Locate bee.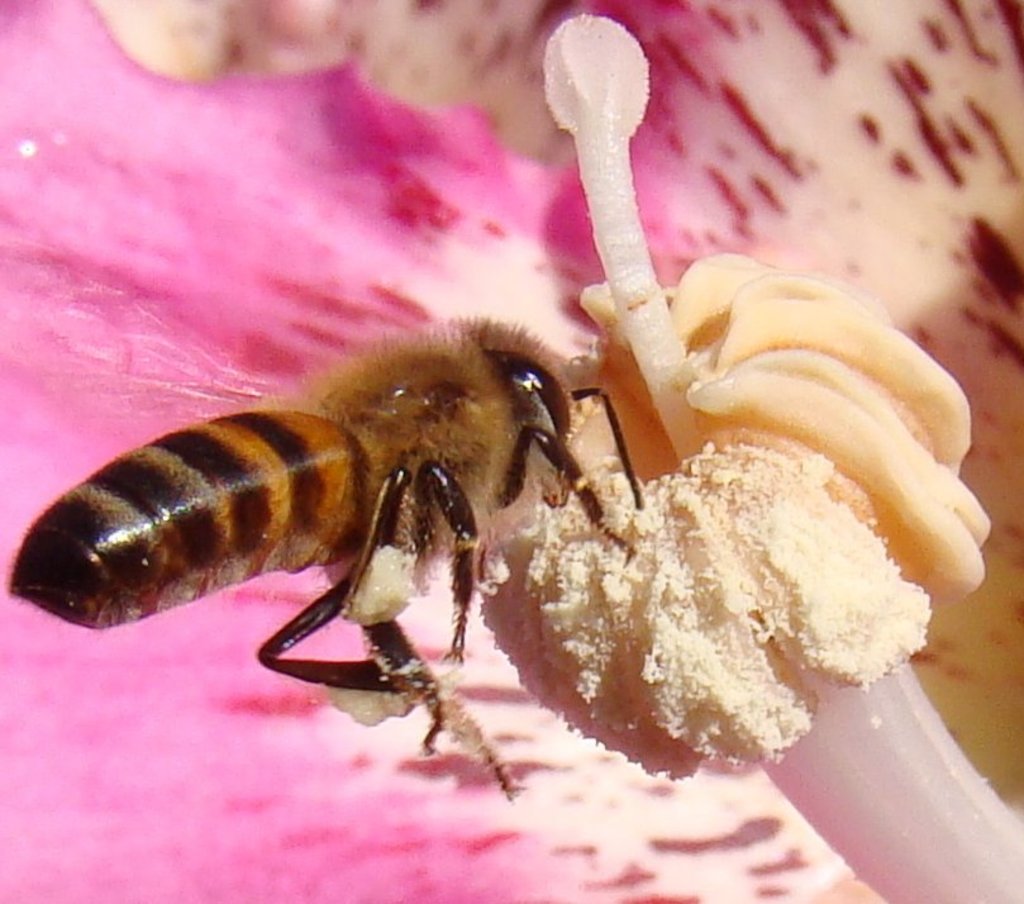
Bounding box: 20/256/648/779.
